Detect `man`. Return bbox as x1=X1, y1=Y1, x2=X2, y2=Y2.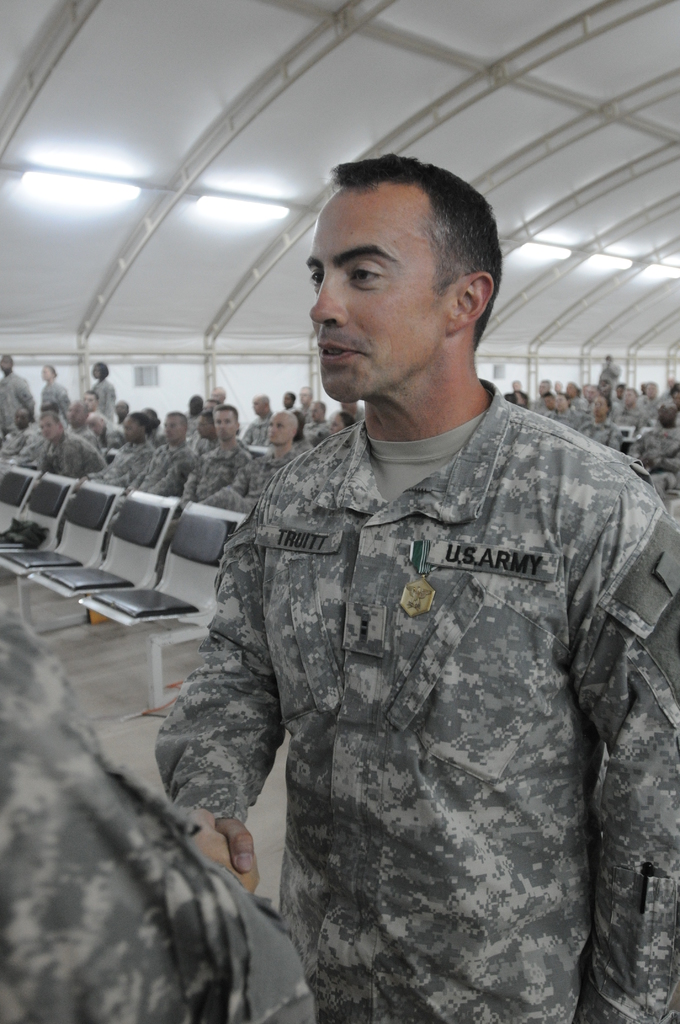
x1=199, y1=408, x2=306, y2=511.
